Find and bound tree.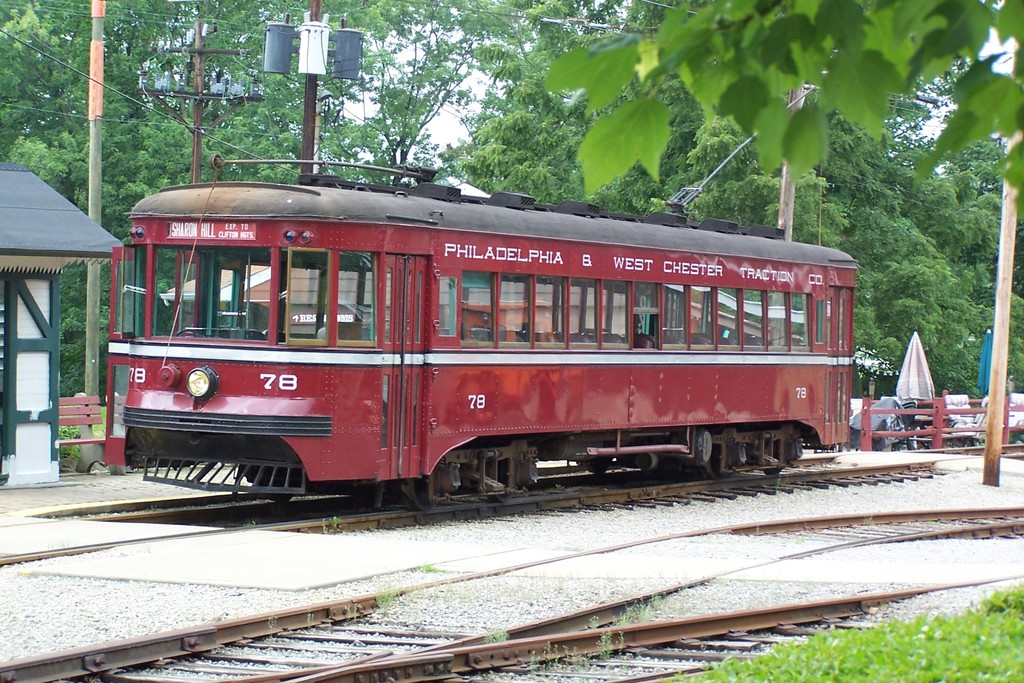
Bound: 0, 0, 168, 400.
